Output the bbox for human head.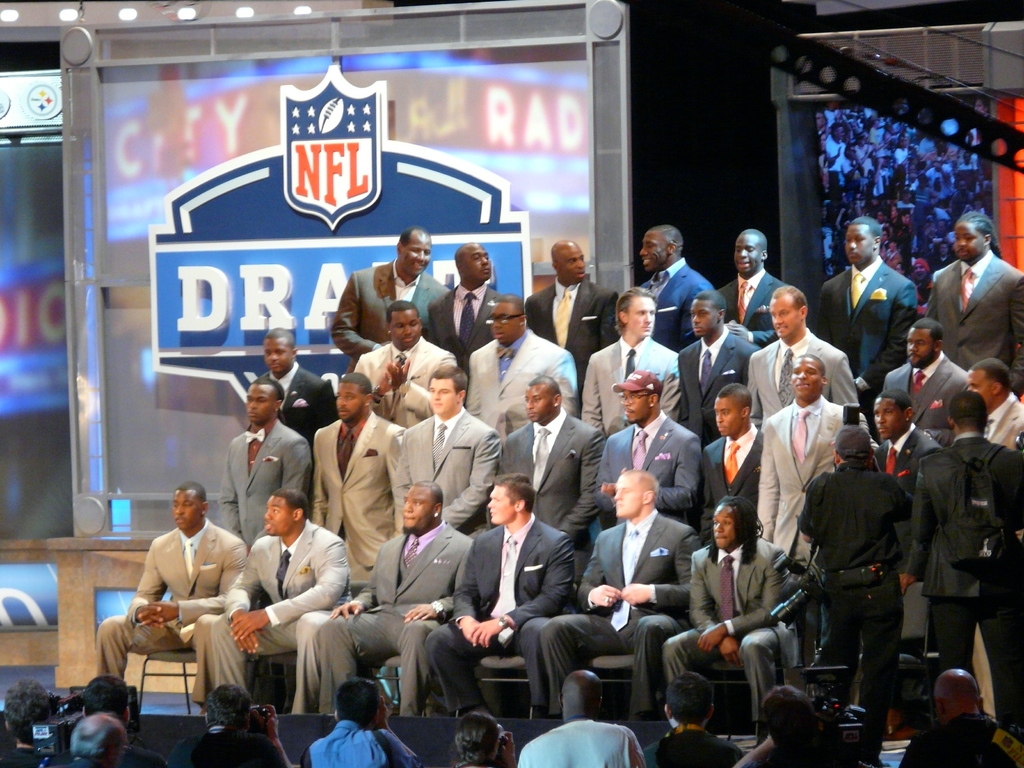
(x1=732, y1=228, x2=765, y2=276).
